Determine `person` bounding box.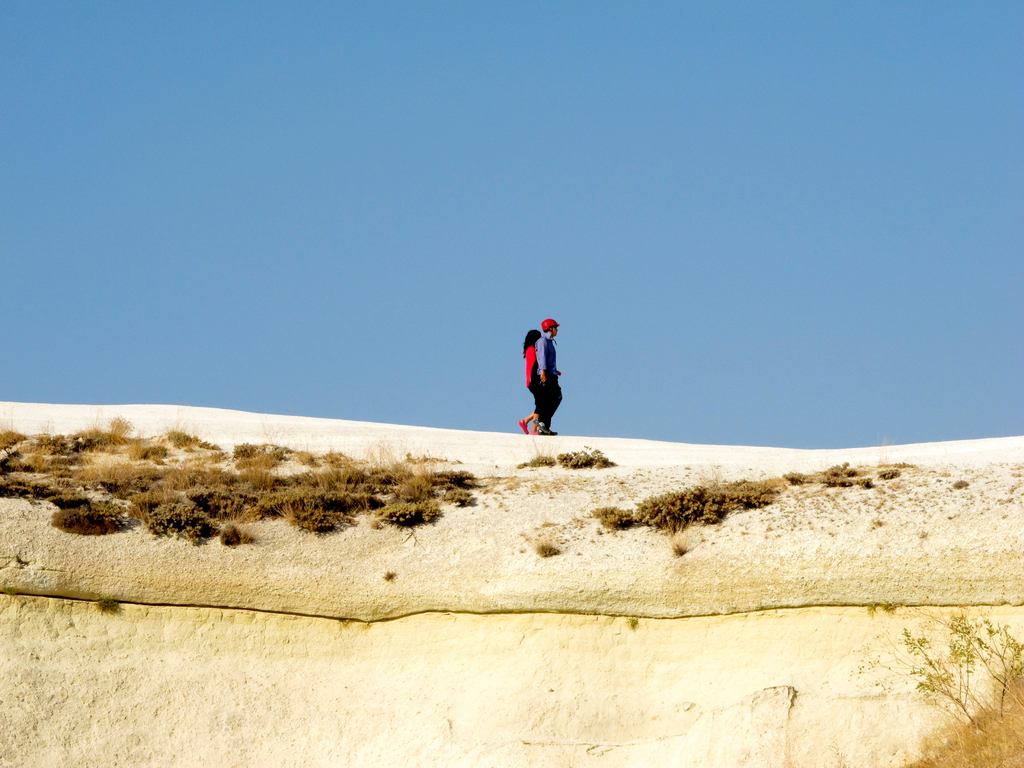
Determined: 539,316,561,431.
